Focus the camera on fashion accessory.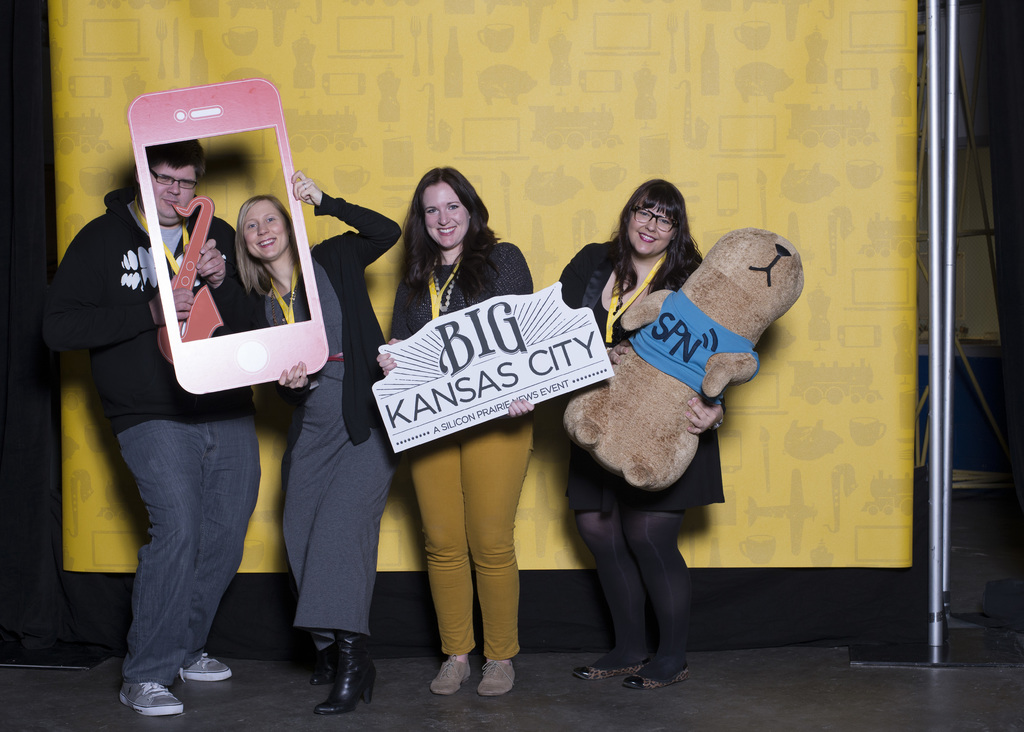
Focus region: x1=573, y1=660, x2=647, y2=678.
